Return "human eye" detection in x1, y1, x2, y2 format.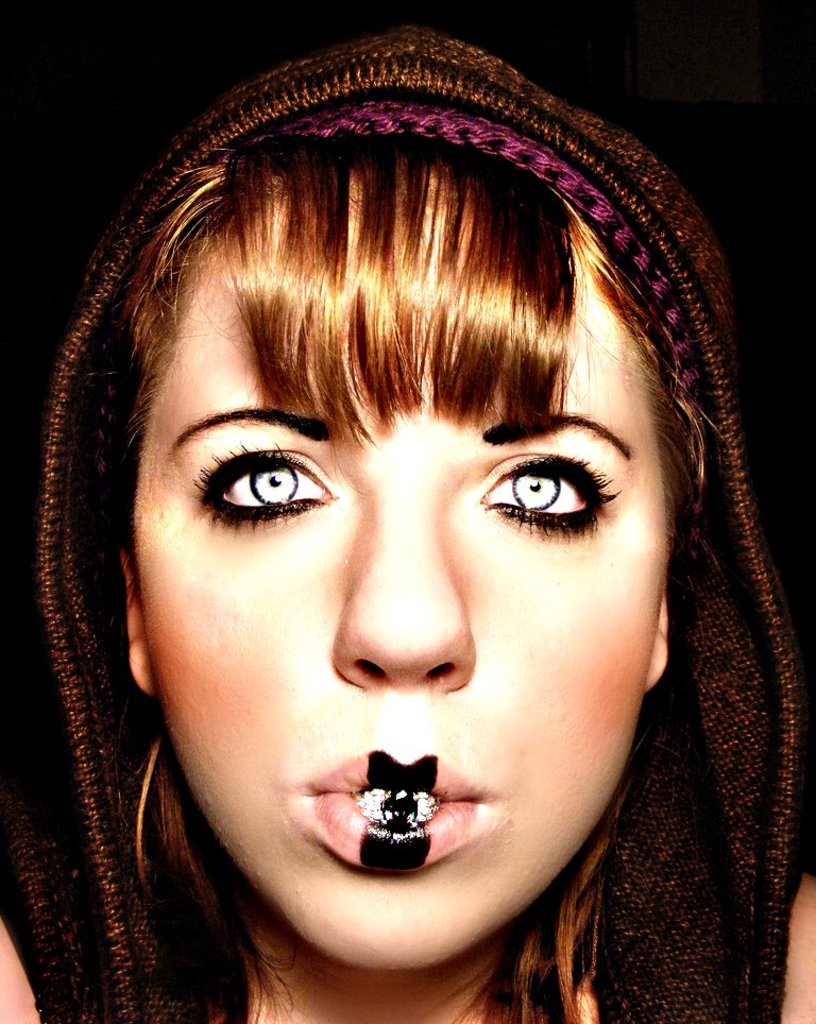
461, 436, 641, 542.
